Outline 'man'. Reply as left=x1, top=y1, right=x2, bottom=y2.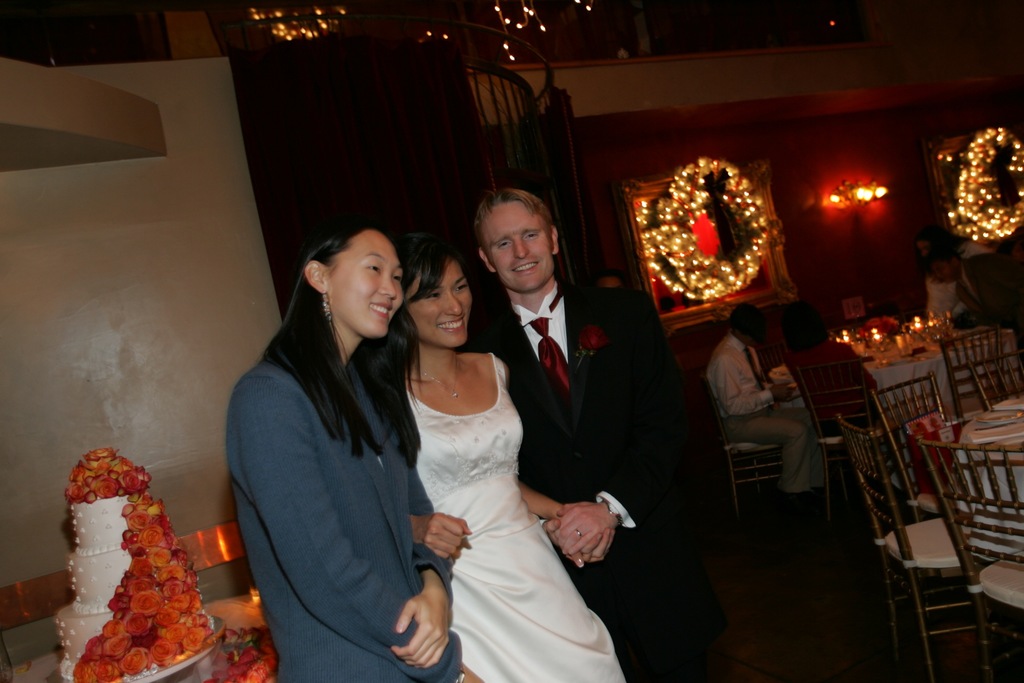
left=468, top=185, right=698, bottom=682.
